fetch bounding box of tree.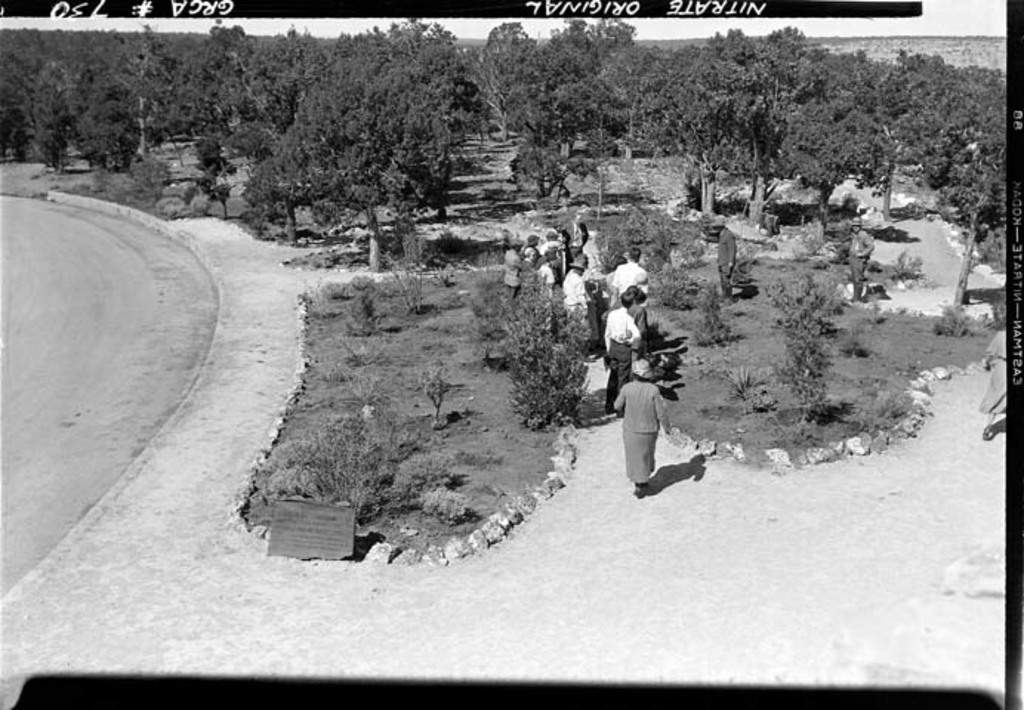
Bbox: bbox=(355, 49, 462, 220).
